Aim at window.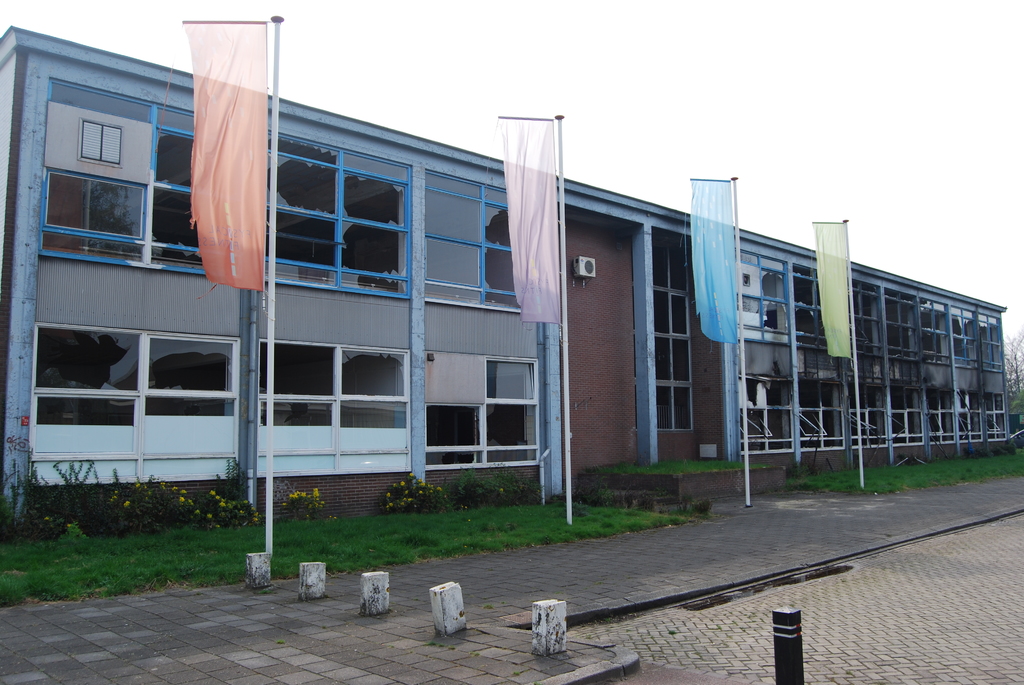
Aimed at BBox(425, 350, 546, 474).
